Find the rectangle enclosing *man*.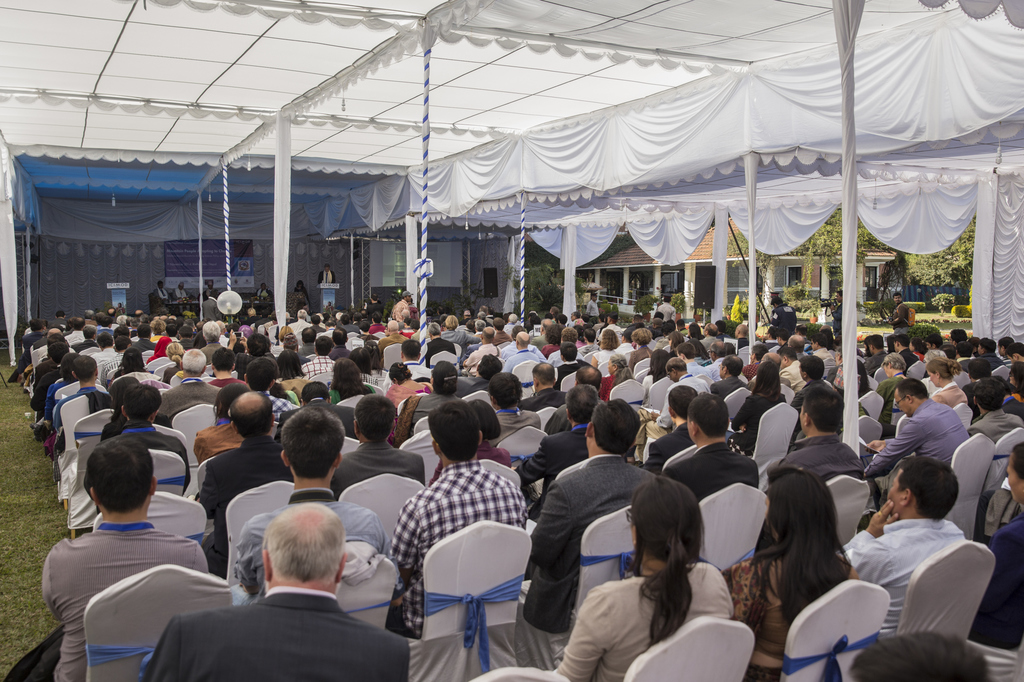
{"x1": 601, "y1": 313, "x2": 625, "y2": 338}.
